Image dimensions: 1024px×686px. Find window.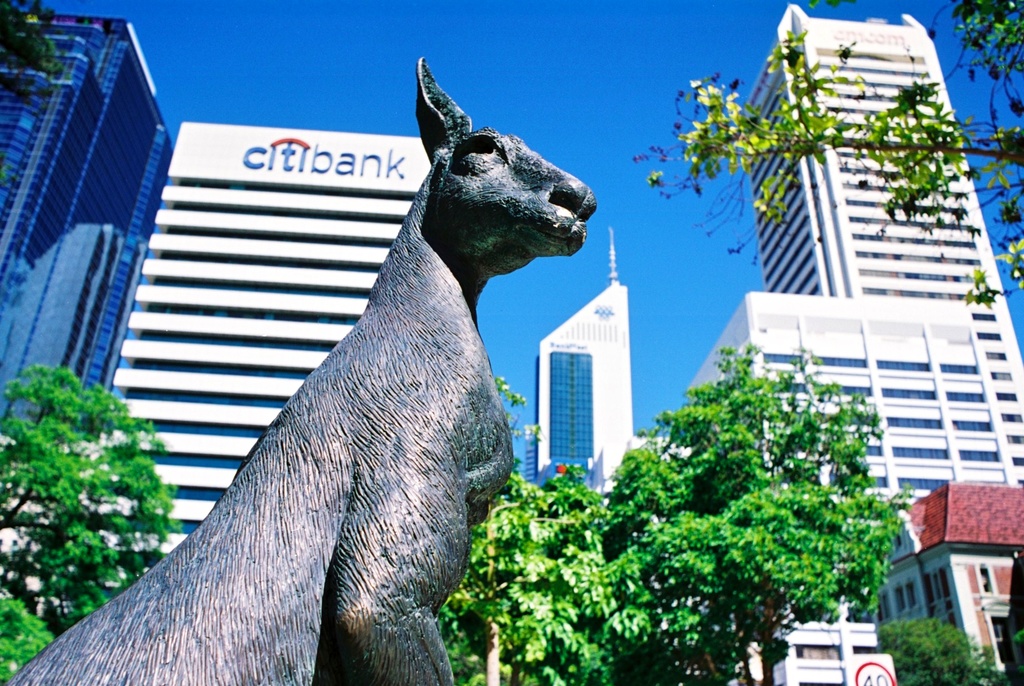
detection(829, 474, 892, 490).
